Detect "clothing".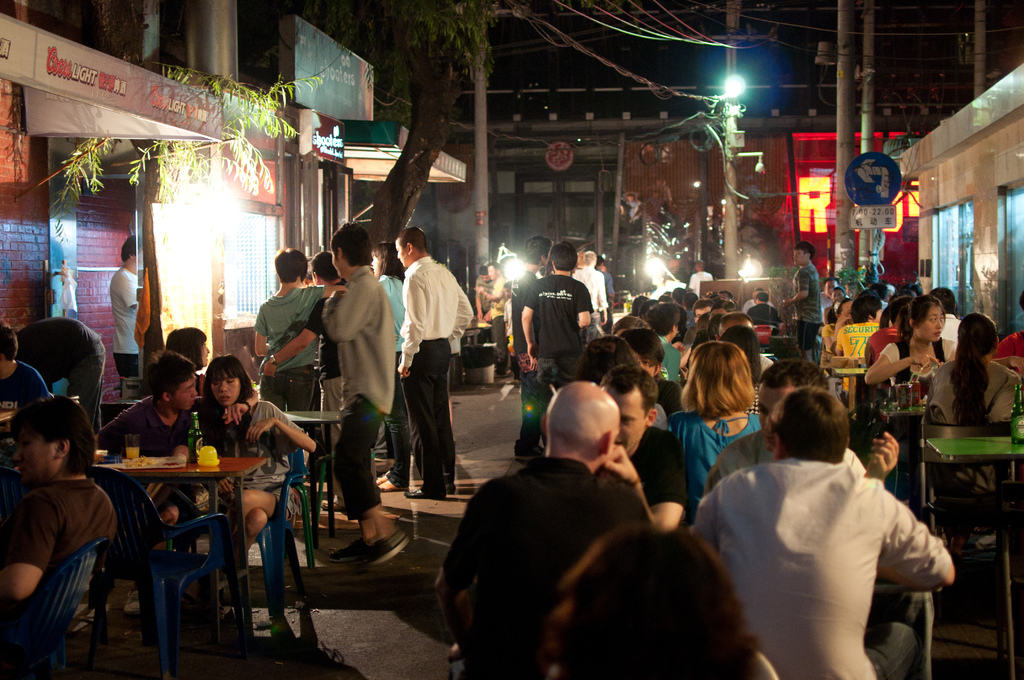
Detected at [577, 259, 605, 310].
